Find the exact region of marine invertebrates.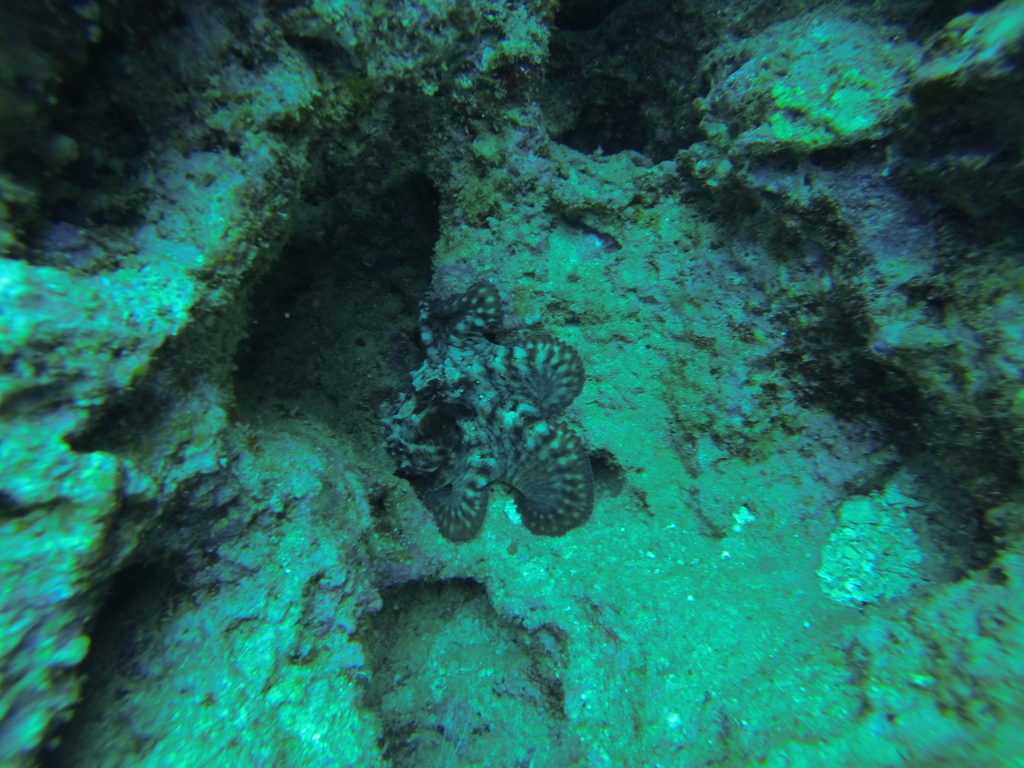
Exact region: <bbox>397, 312, 615, 557</bbox>.
